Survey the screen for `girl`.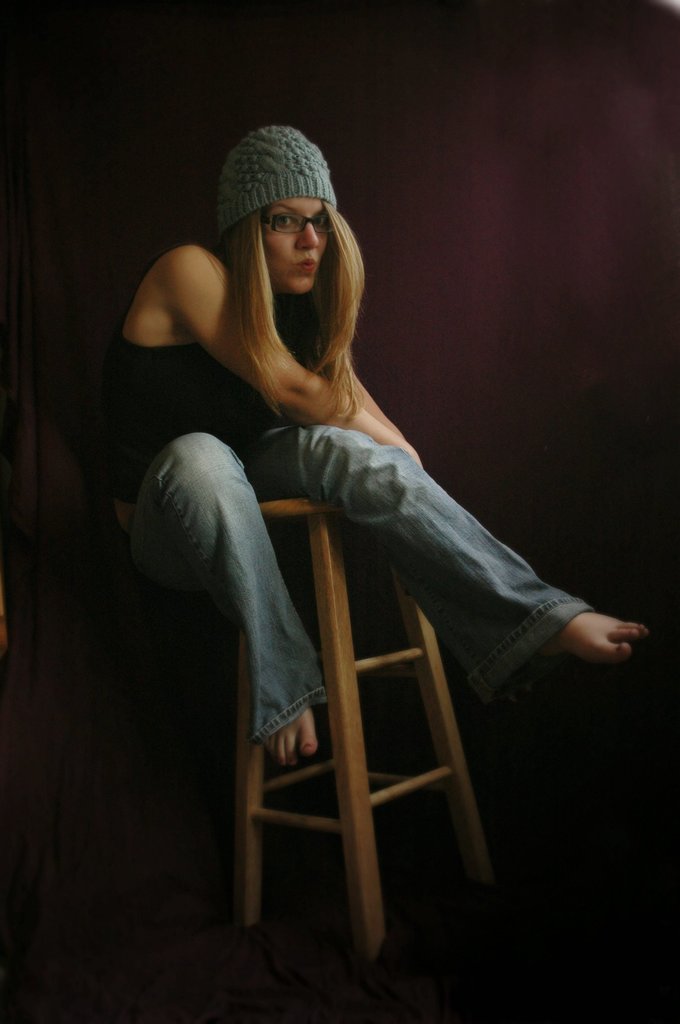
Survey found: <region>107, 122, 647, 757</region>.
